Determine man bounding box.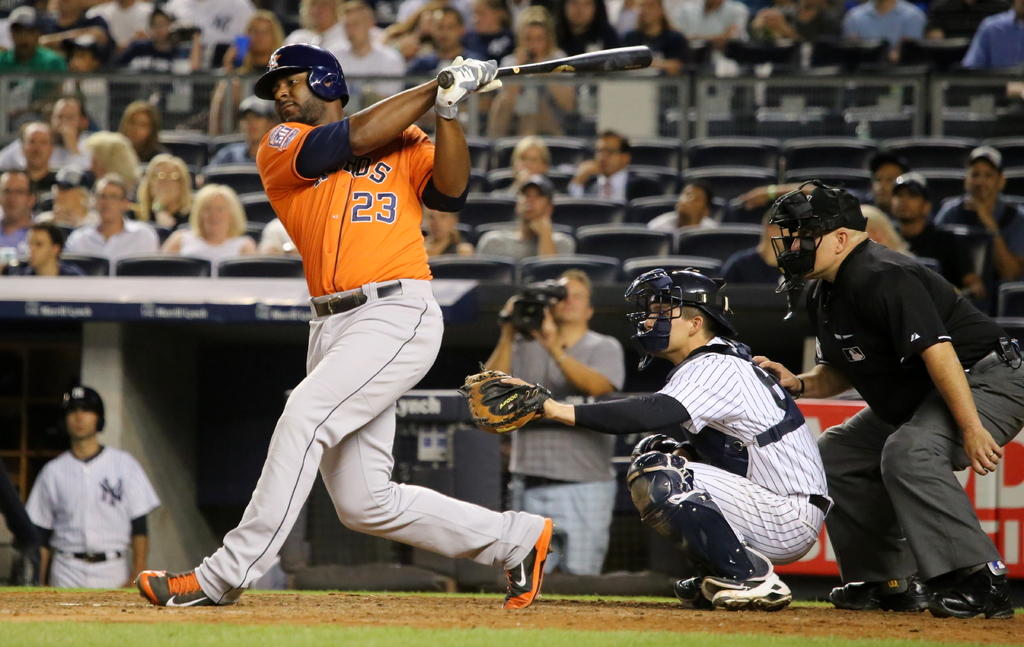
Determined: [892,167,982,300].
